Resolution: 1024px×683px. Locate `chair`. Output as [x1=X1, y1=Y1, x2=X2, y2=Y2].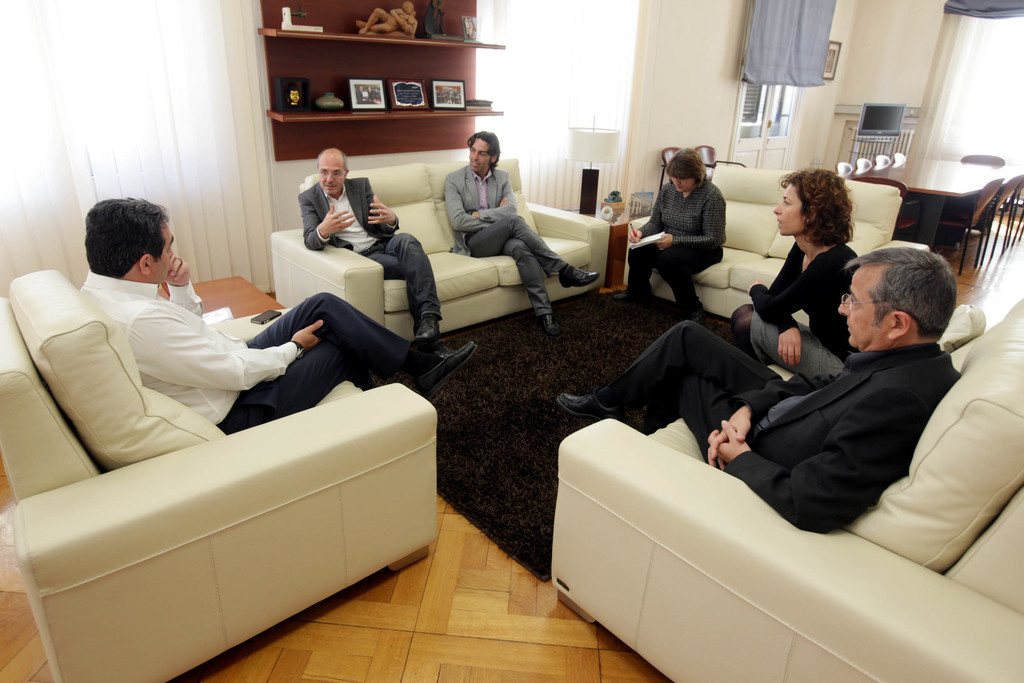
[x1=856, y1=154, x2=871, y2=179].
